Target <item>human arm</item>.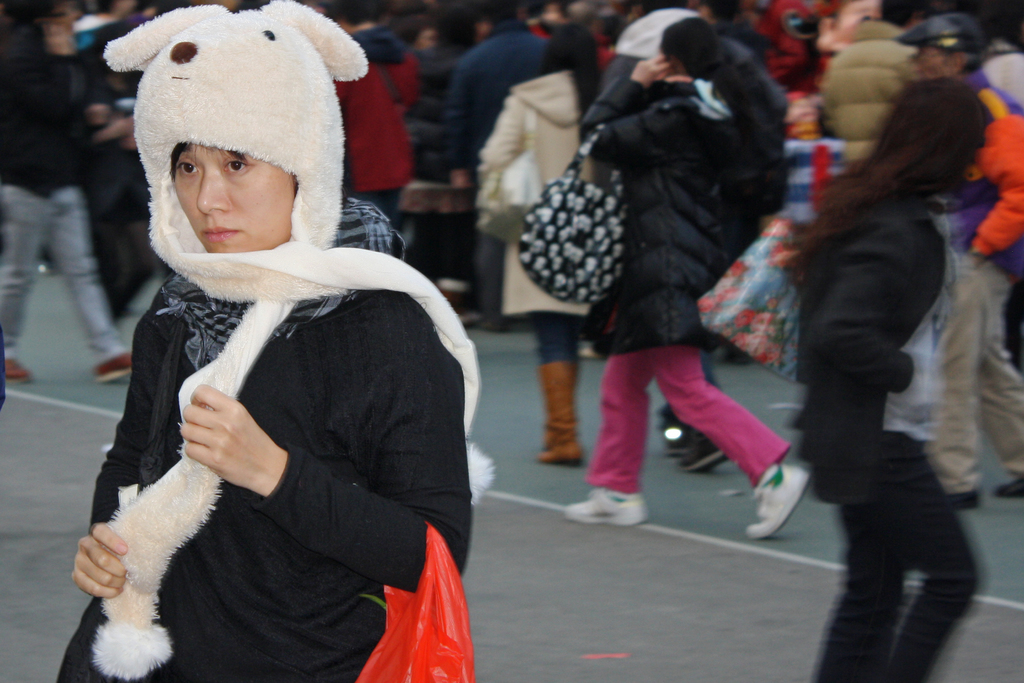
Target region: bbox=[808, 215, 939, 397].
